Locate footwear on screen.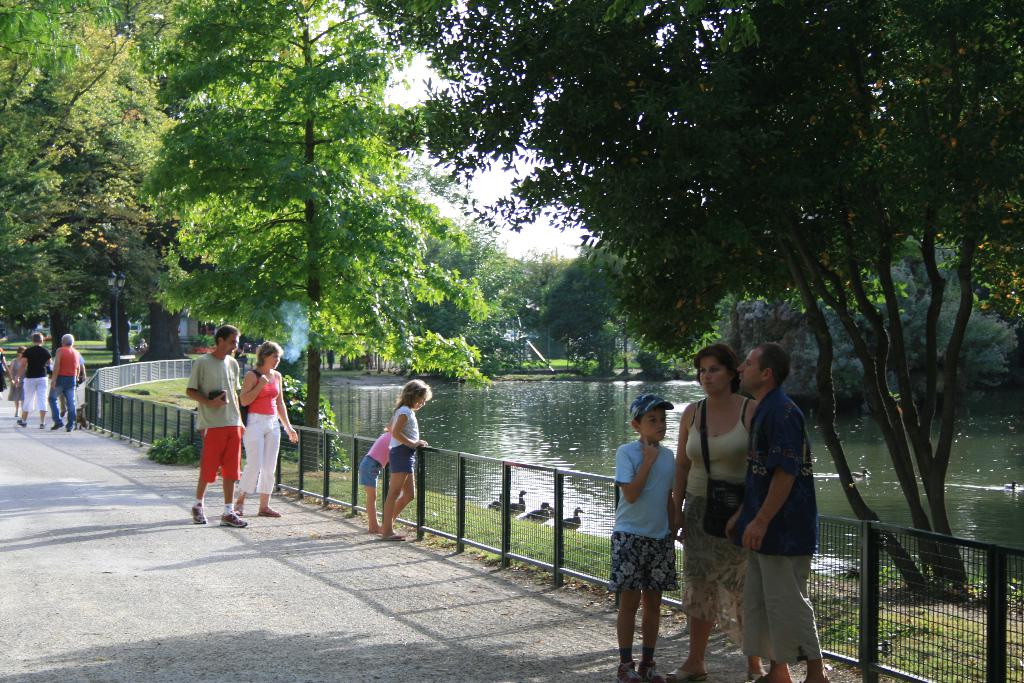
On screen at [253, 502, 282, 520].
